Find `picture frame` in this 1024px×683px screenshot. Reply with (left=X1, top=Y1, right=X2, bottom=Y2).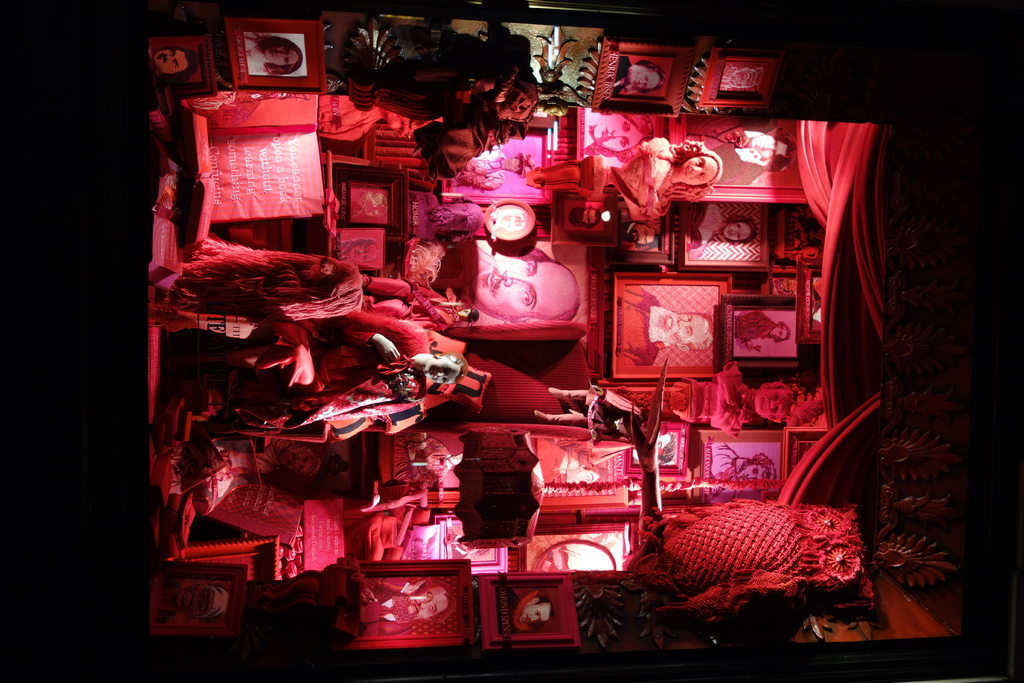
(left=614, top=271, right=737, bottom=375).
